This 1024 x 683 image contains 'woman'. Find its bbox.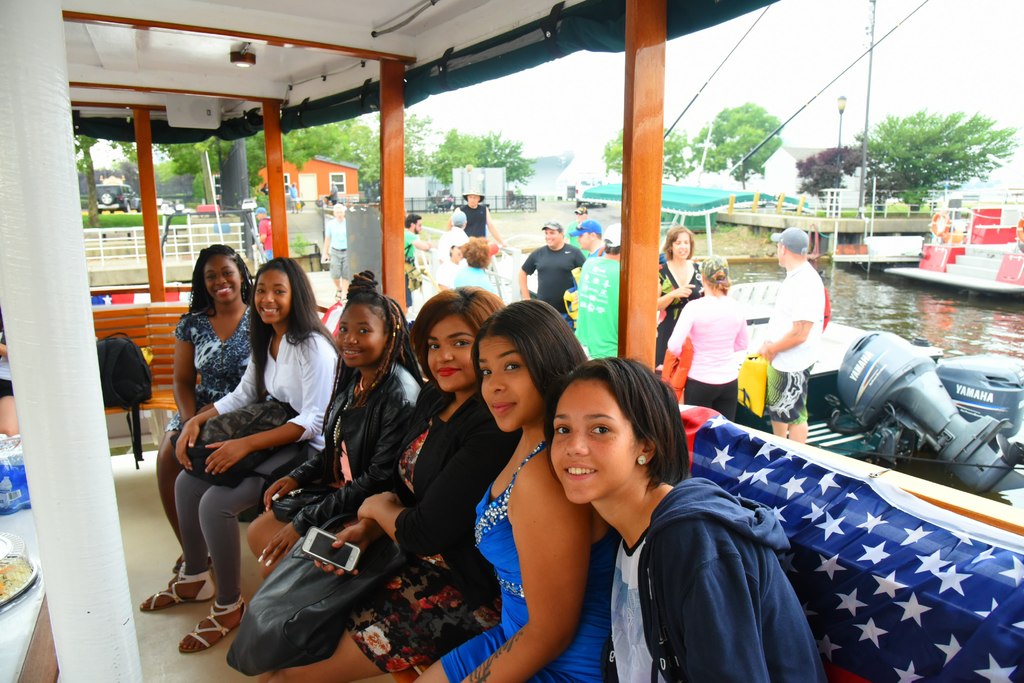
box=[664, 252, 749, 423].
